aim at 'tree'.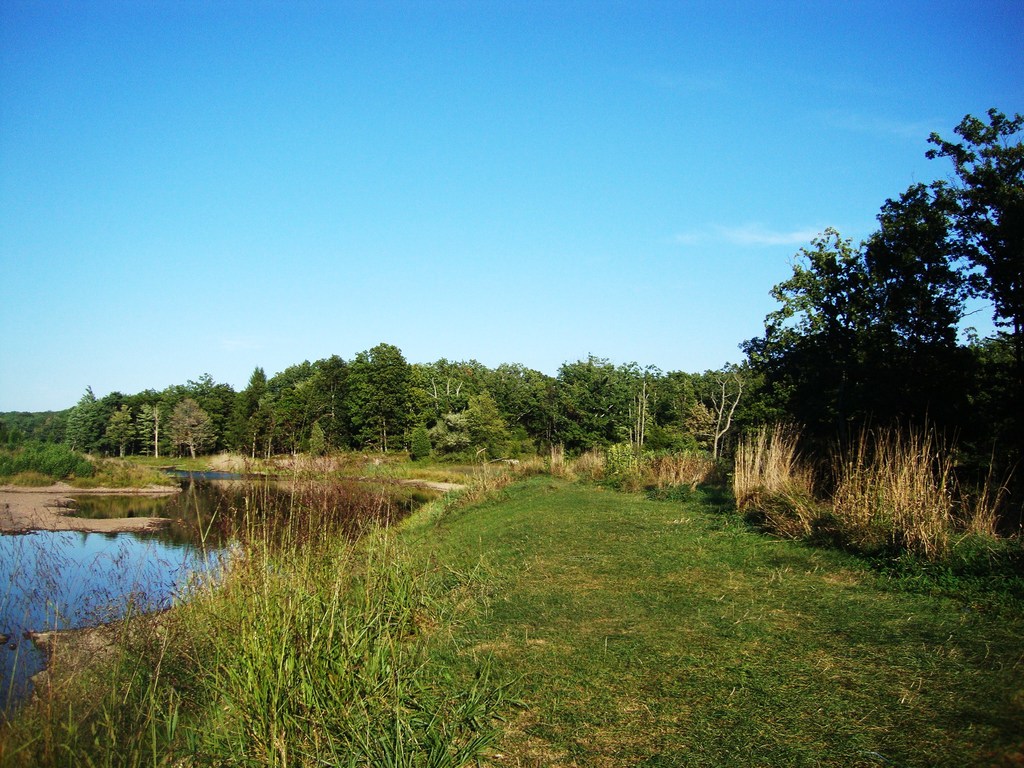
Aimed at l=138, t=388, r=161, b=452.
